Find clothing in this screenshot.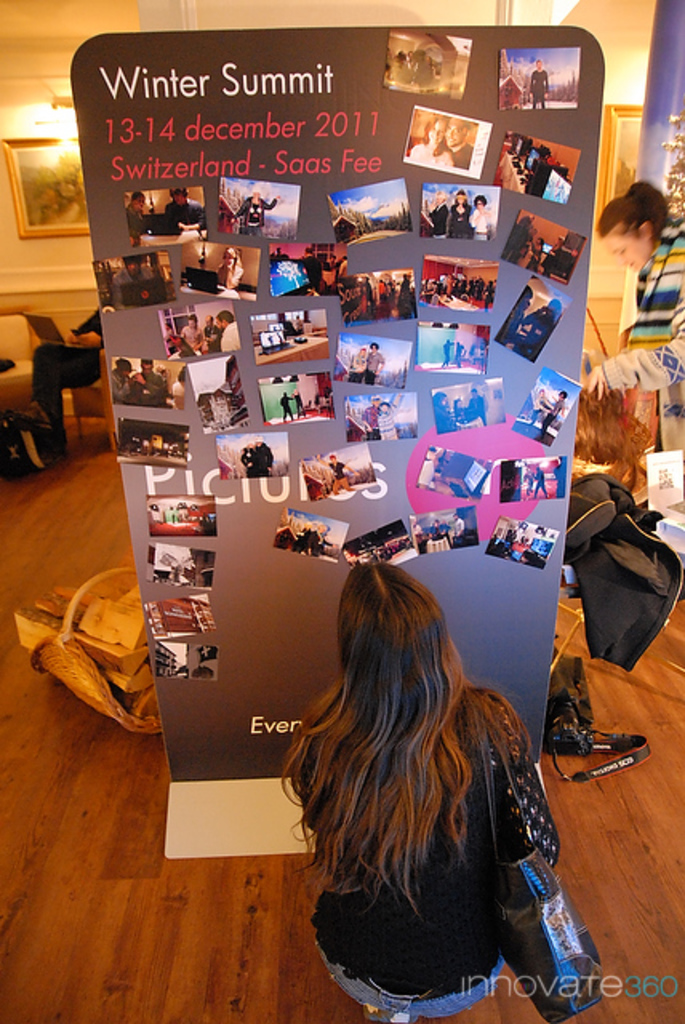
The bounding box for clothing is box=[435, 400, 458, 432].
